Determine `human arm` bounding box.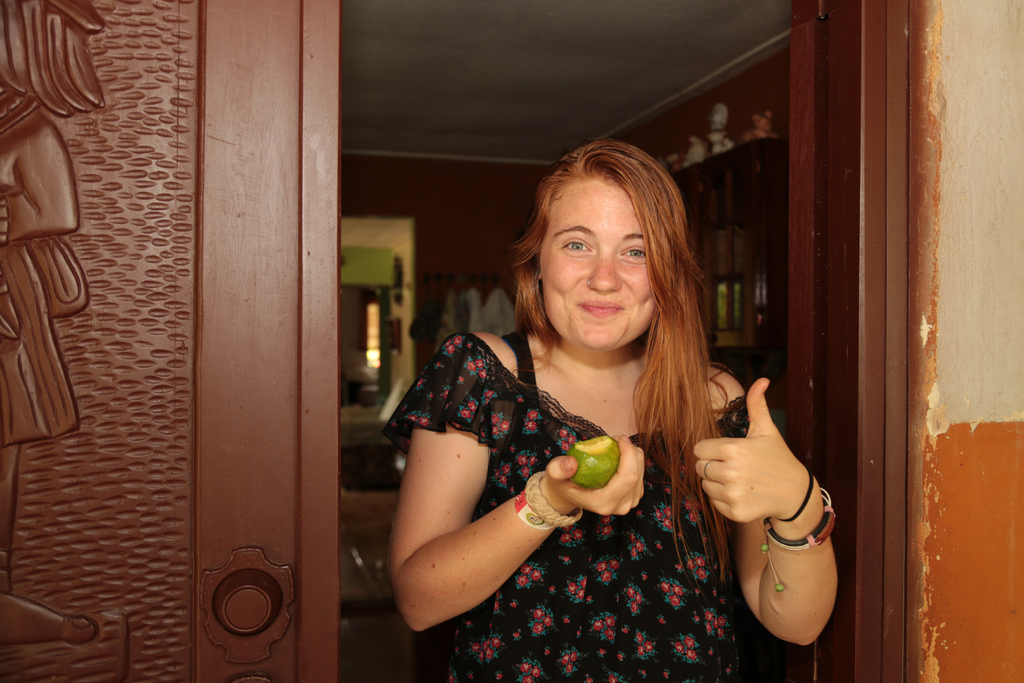
Determined: (left=715, top=375, right=839, bottom=667).
